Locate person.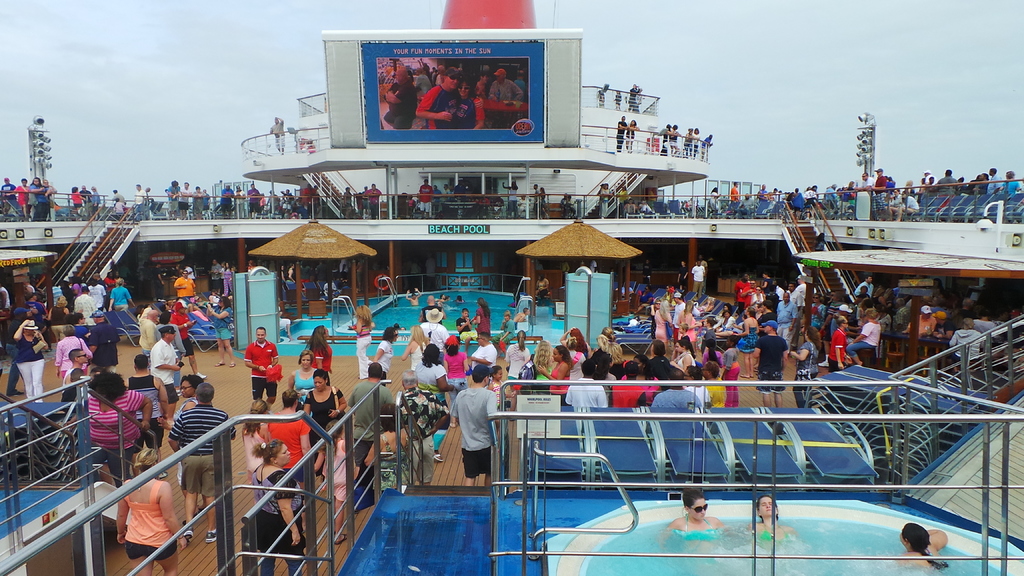
Bounding box: crop(52, 326, 91, 387).
